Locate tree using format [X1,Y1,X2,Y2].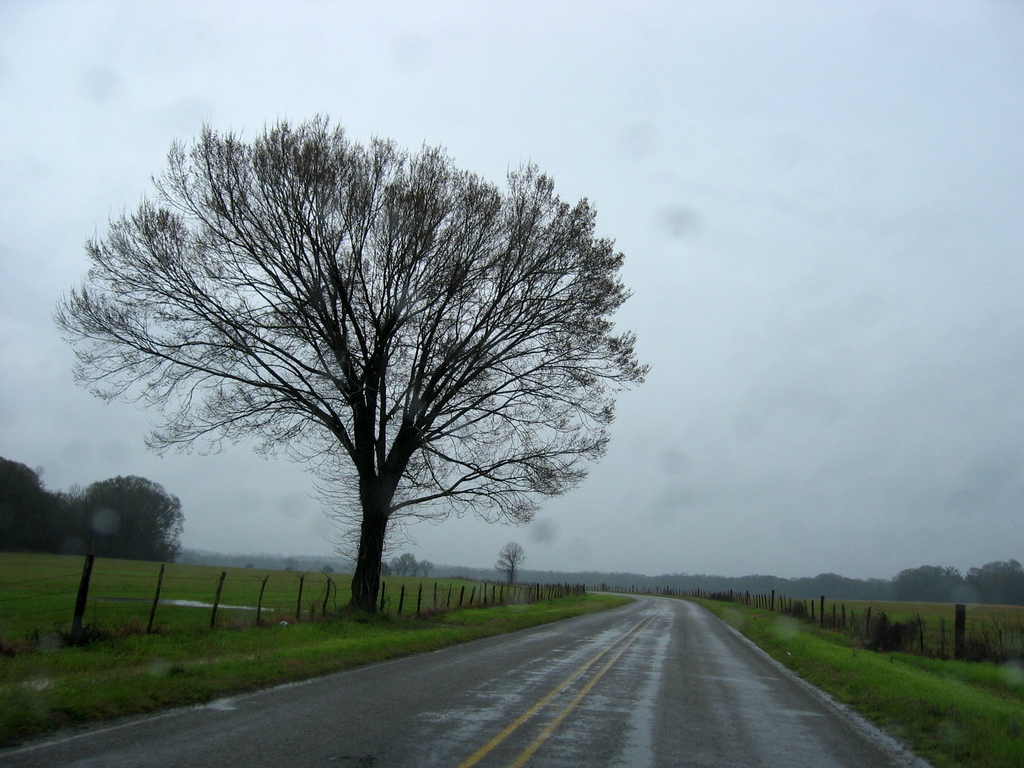
[46,113,648,621].
